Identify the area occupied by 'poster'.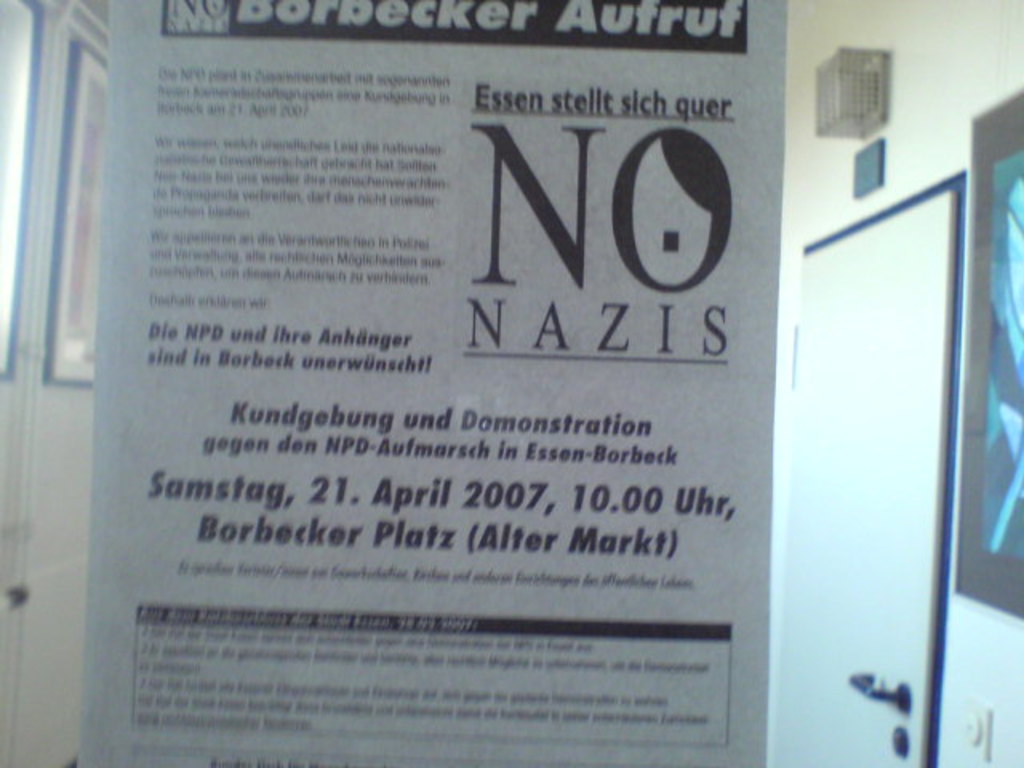
Area: locate(941, 94, 1022, 622).
